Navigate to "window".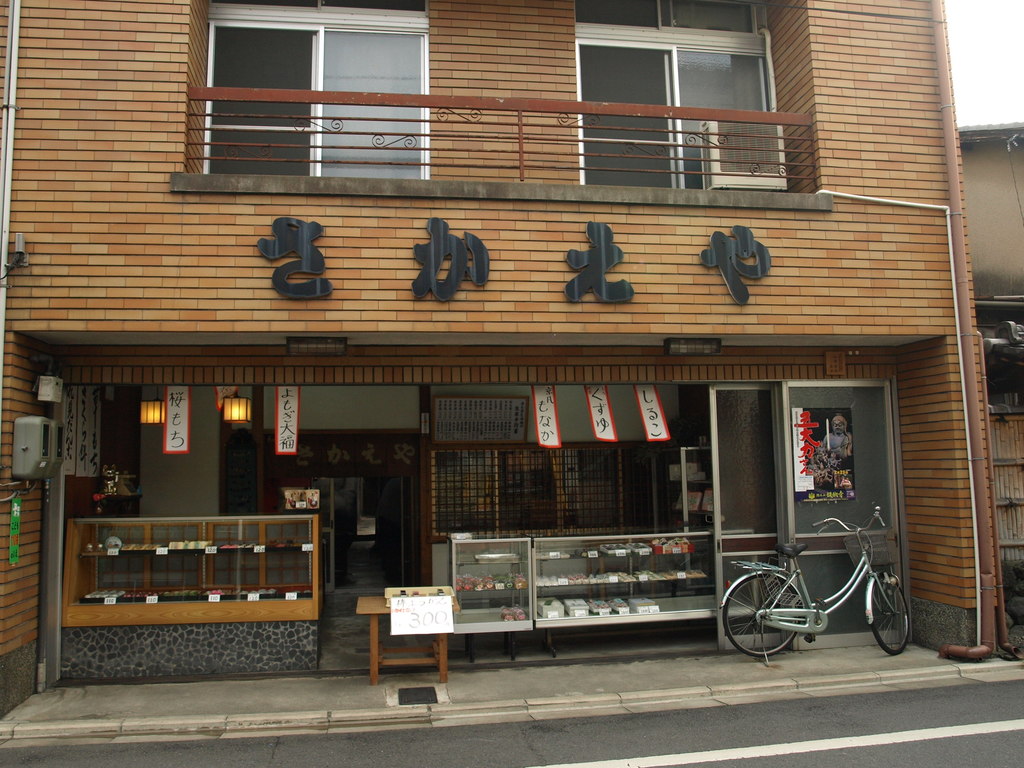
Navigation target: (x1=556, y1=21, x2=810, y2=172).
